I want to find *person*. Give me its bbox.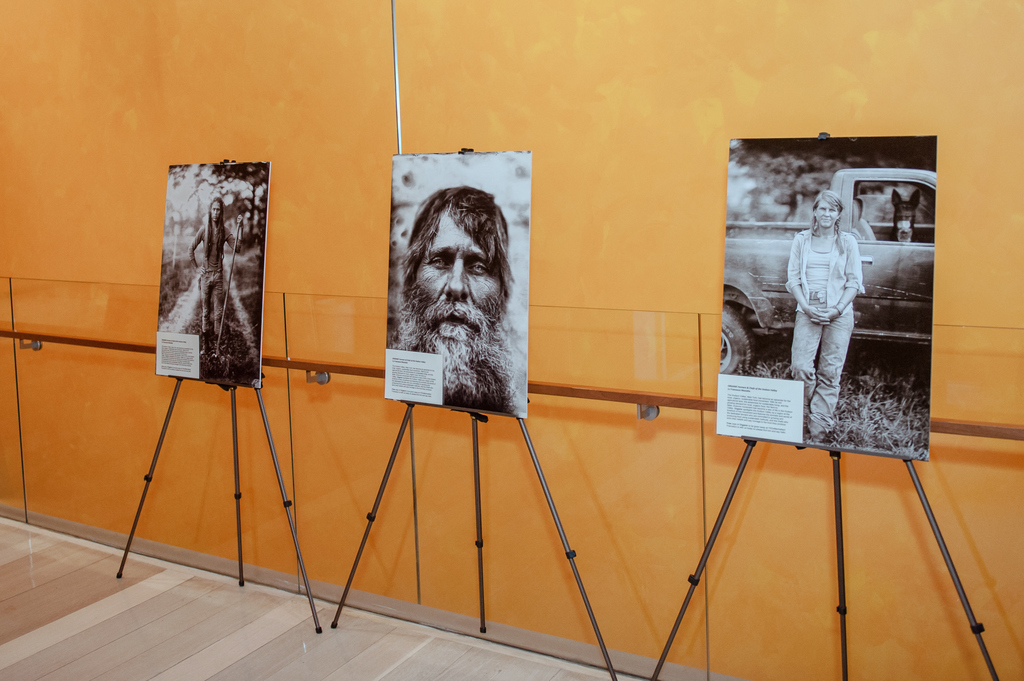
bbox(197, 203, 241, 362).
